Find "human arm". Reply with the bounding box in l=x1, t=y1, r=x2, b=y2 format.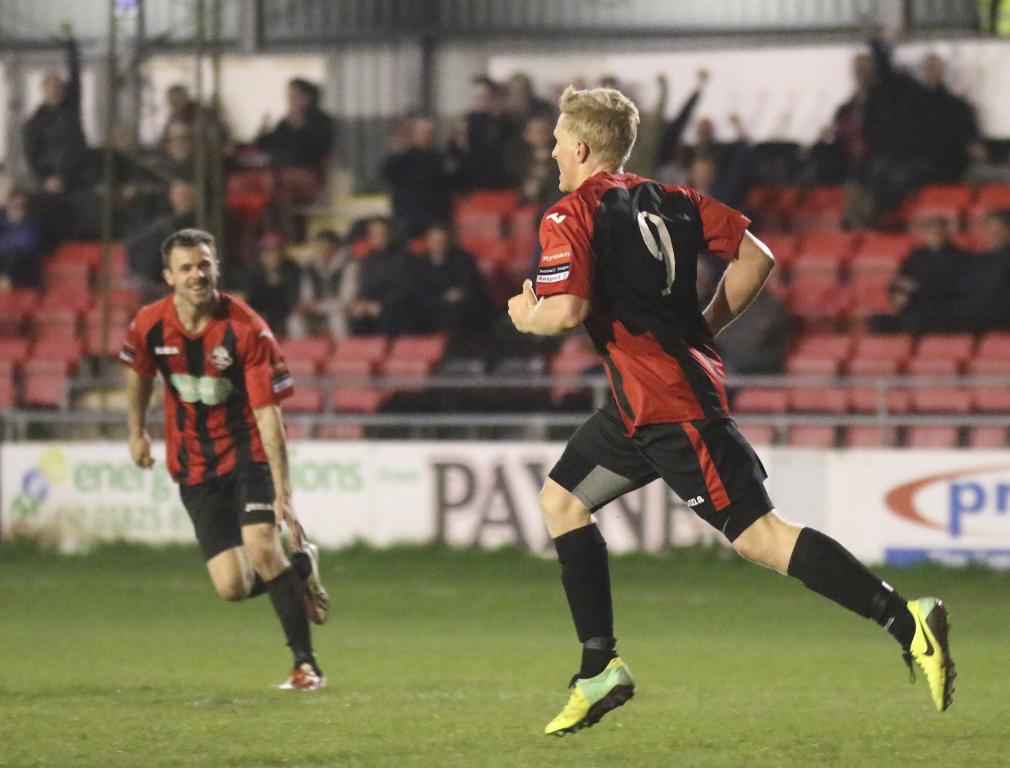
l=500, t=199, r=599, b=348.
